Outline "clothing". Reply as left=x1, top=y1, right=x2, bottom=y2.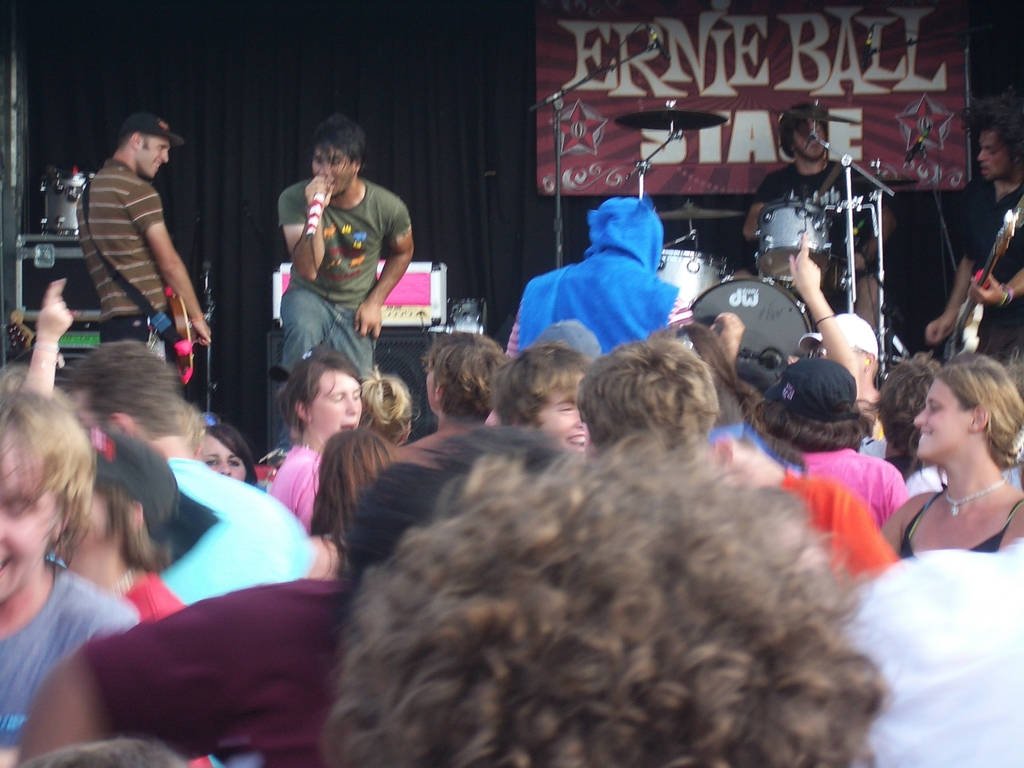
left=807, top=456, right=924, bottom=522.
